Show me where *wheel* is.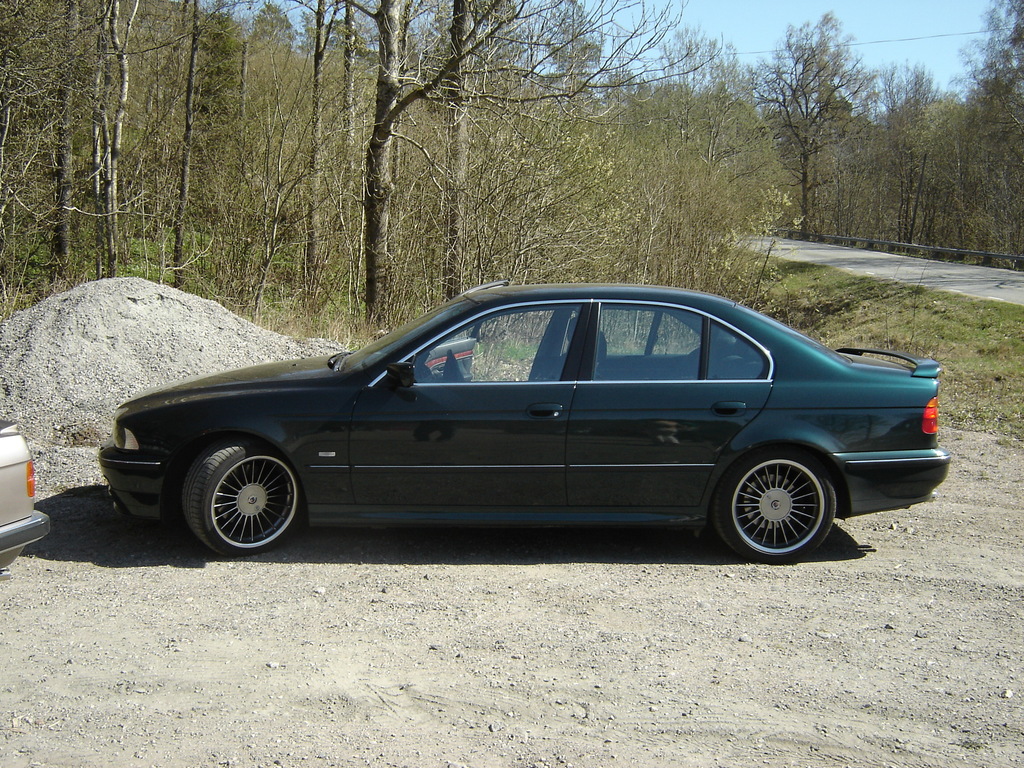
*wheel* is at (left=179, top=437, right=300, bottom=558).
